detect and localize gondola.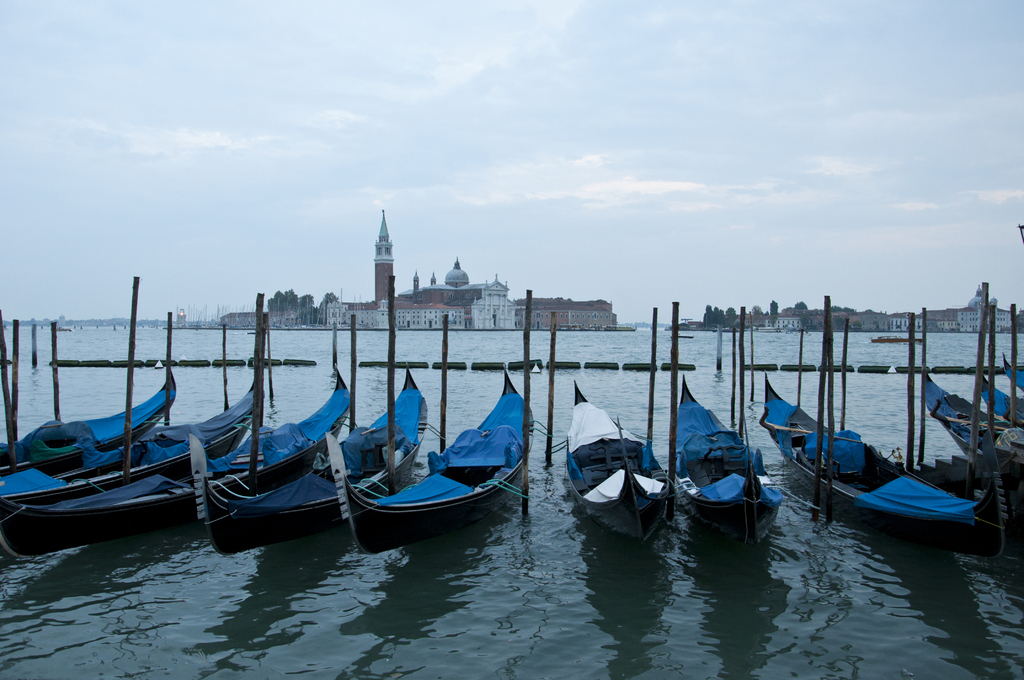
Localized at box(967, 359, 1023, 431).
